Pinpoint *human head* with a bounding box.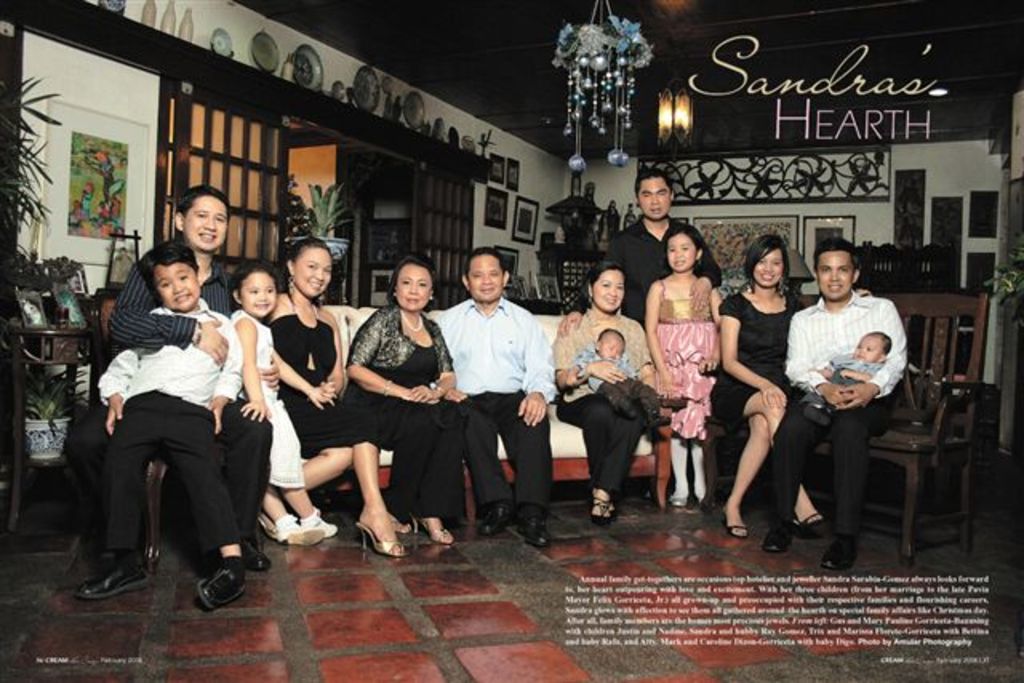
rect(165, 184, 229, 253).
